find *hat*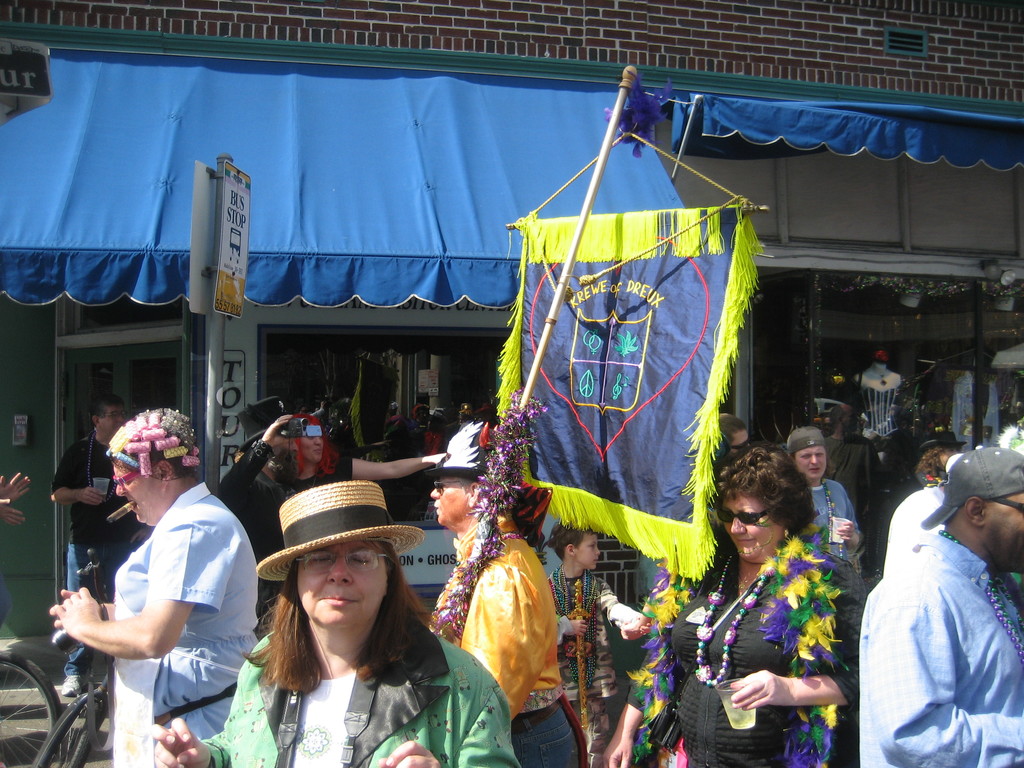
rect(239, 394, 288, 452)
